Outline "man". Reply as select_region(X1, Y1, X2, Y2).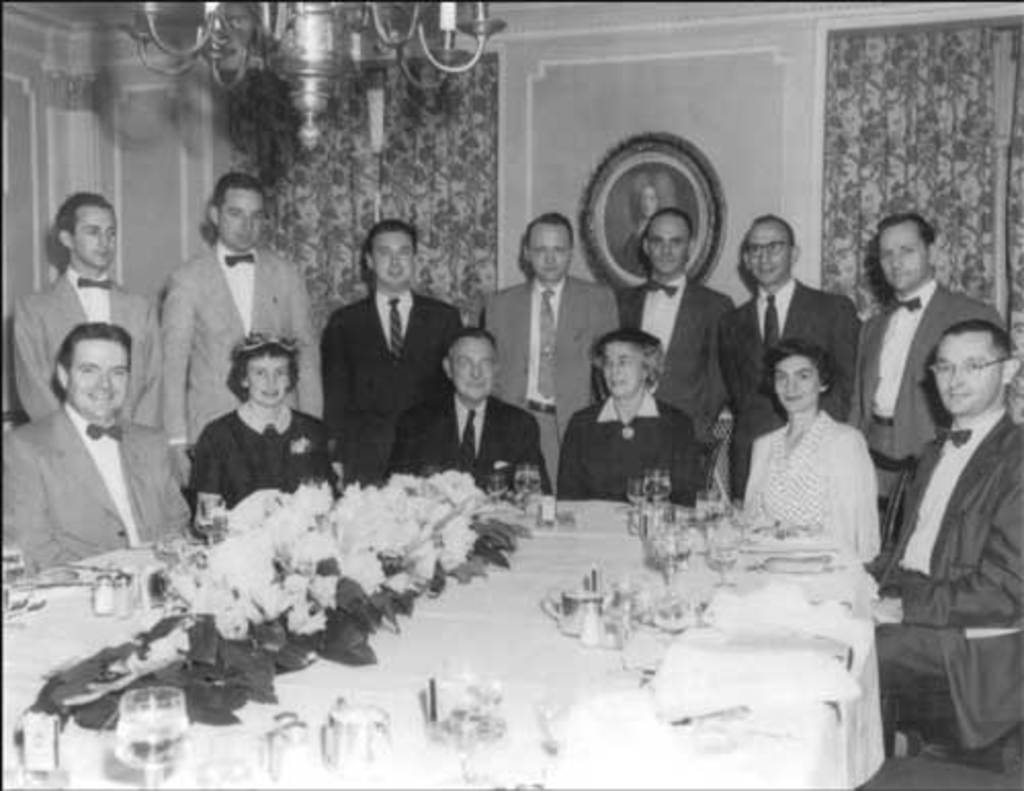
select_region(868, 320, 1022, 756).
